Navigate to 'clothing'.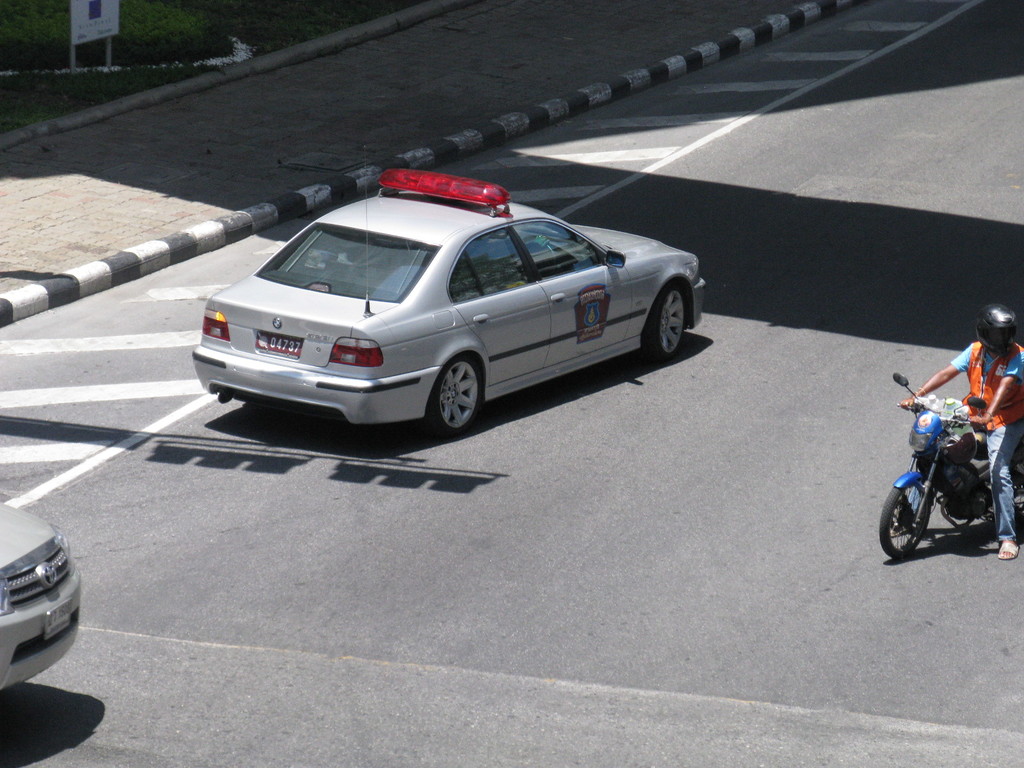
Navigation target: detection(945, 336, 1023, 538).
